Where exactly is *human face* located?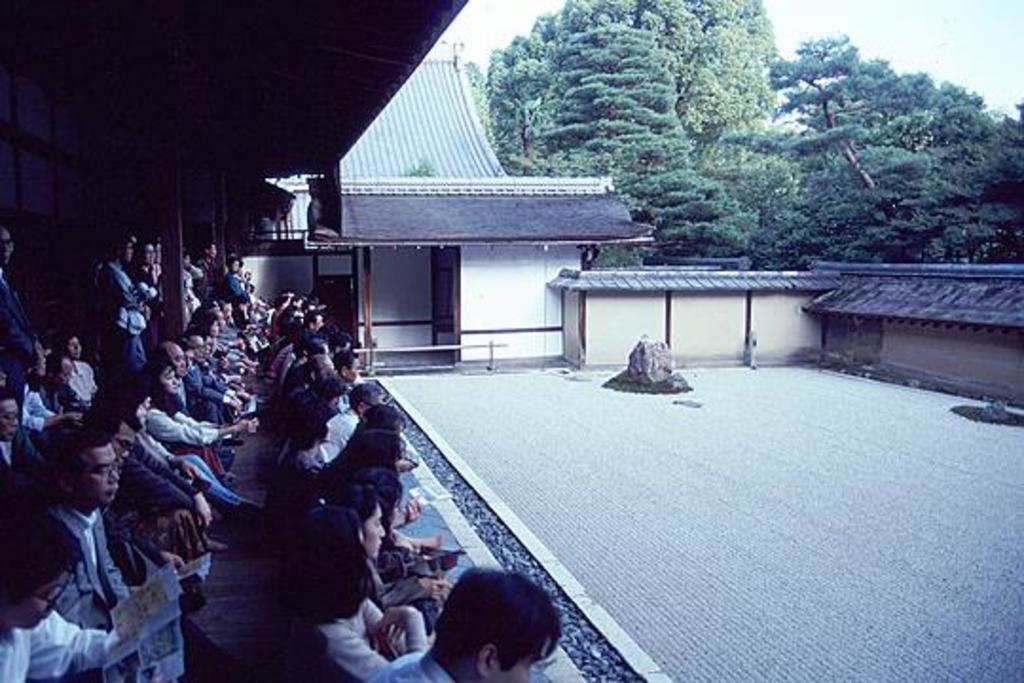
Its bounding box is bbox=(360, 505, 383, 560).
